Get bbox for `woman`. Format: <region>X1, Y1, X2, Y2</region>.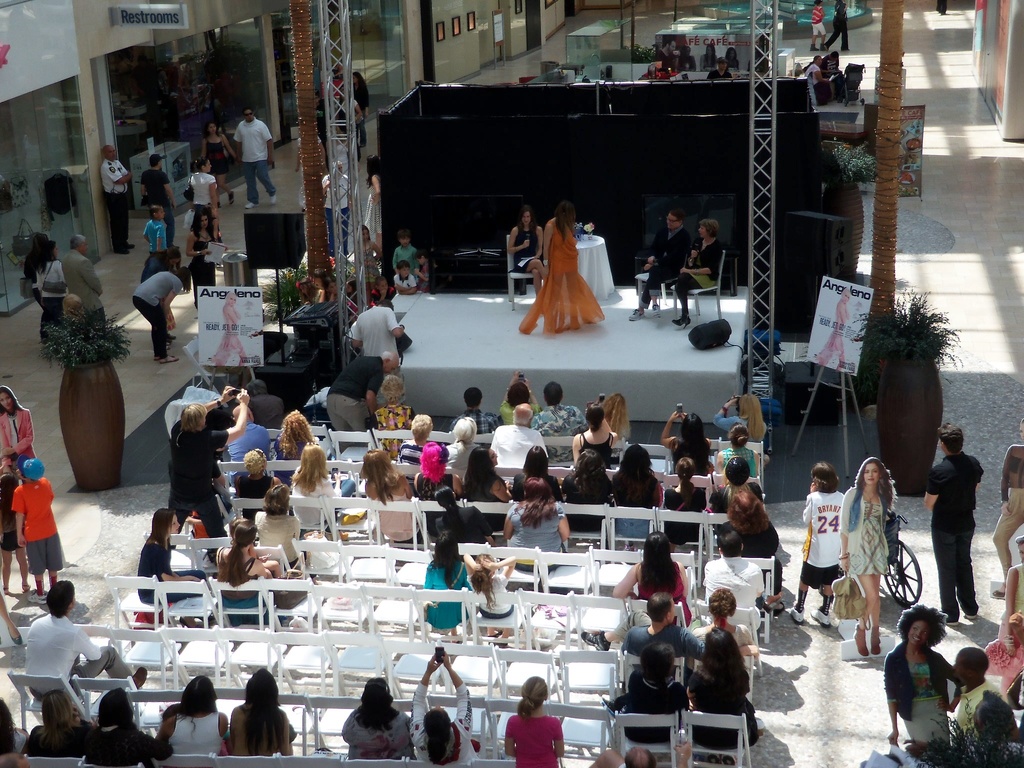
<region>595, 393, 630, 445</region>.
